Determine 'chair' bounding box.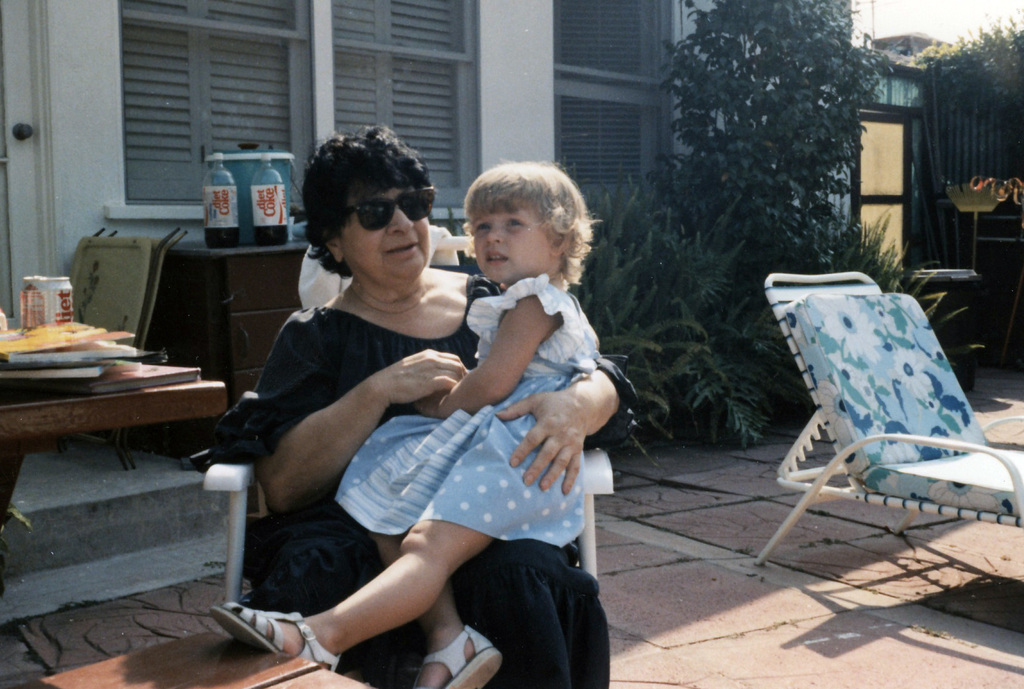
Determined: {"x1": 755, "y1": 272, "x2": 1023, "y2": 567}.
